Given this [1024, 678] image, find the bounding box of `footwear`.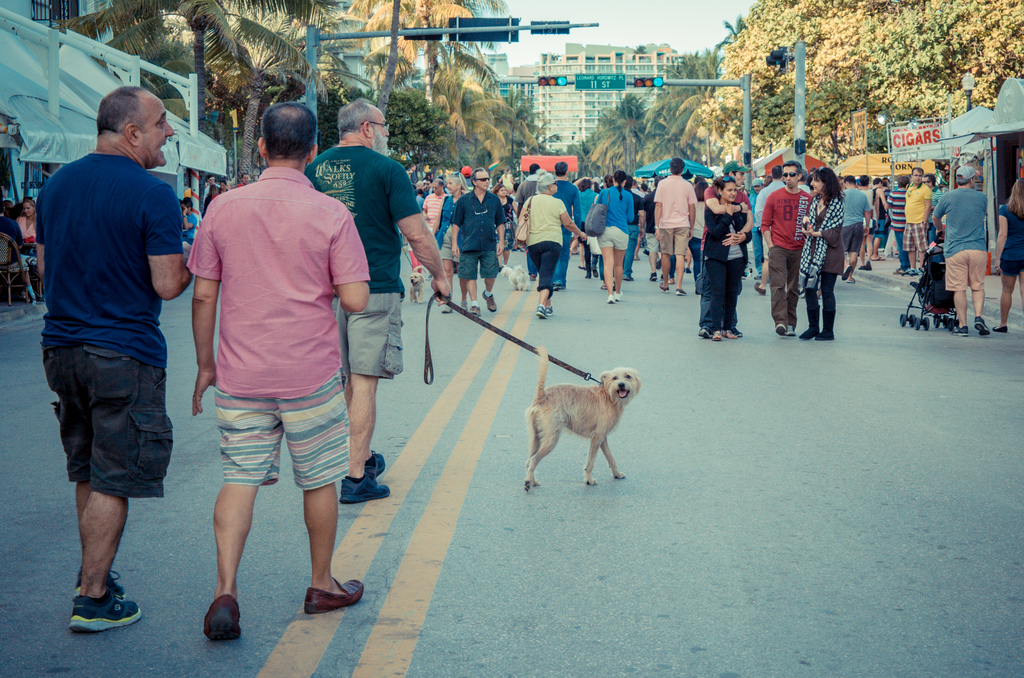
bbox(756, 282, 767, 295).
